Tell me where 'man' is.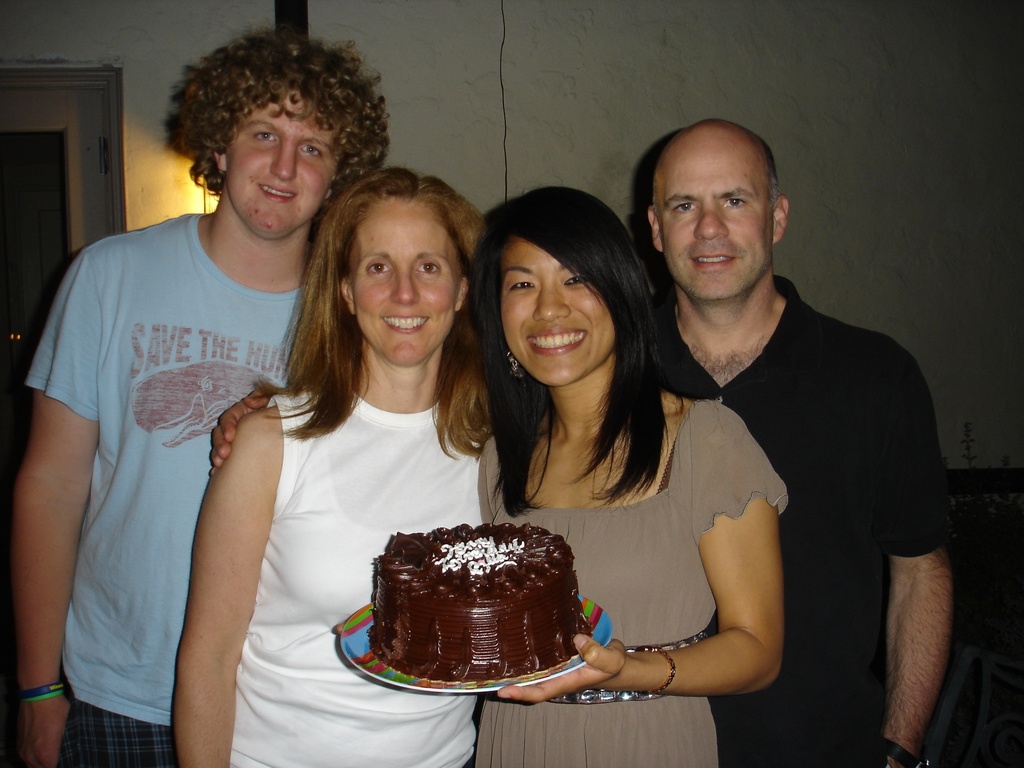
'man' is at {"left": 642, "top": 113, "right": 943, "bottom": 763}.
